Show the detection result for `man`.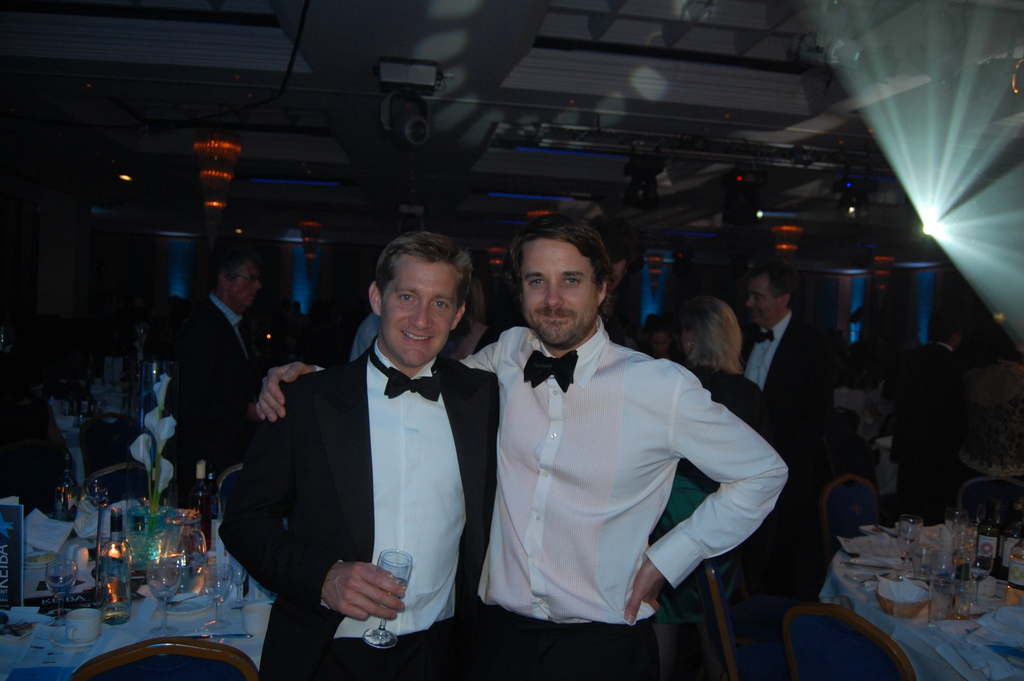
(249,210,788,680).
